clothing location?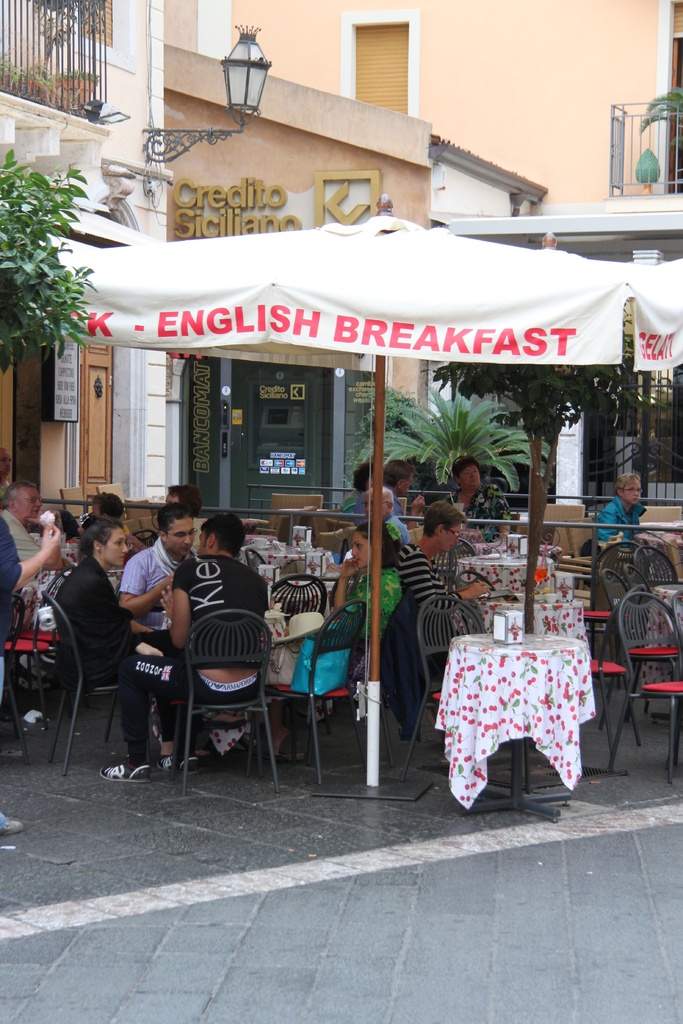
(x1=375, y1=540, x2=459, y2=634)
